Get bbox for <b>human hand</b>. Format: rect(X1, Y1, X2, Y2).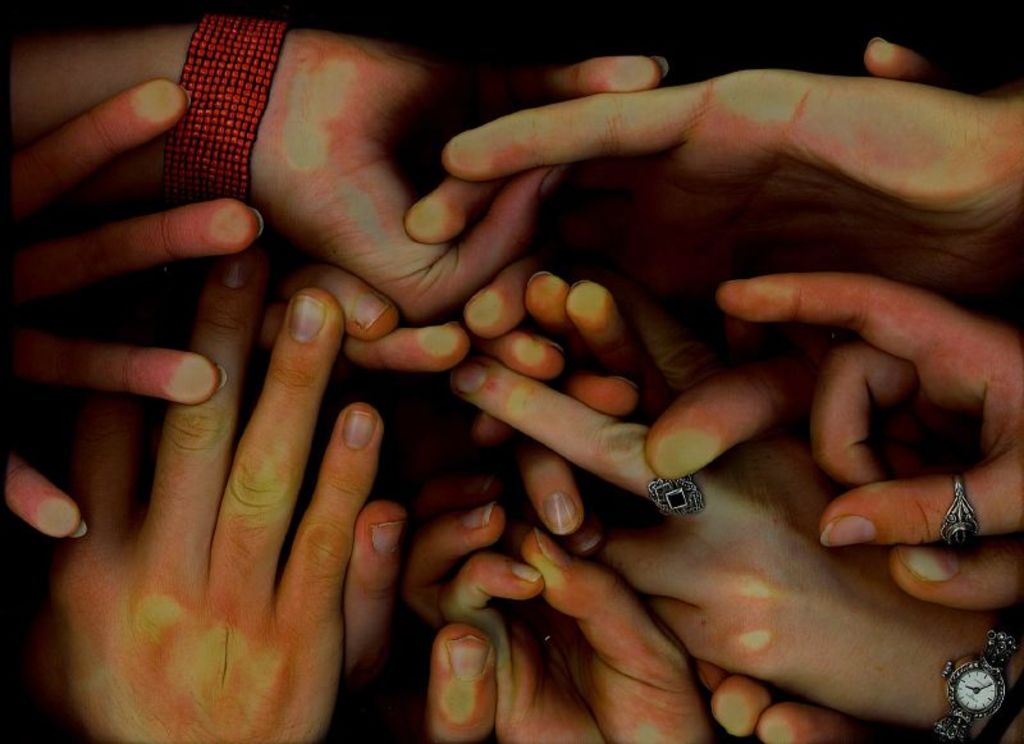
rect(257, 257, 541, 374).
